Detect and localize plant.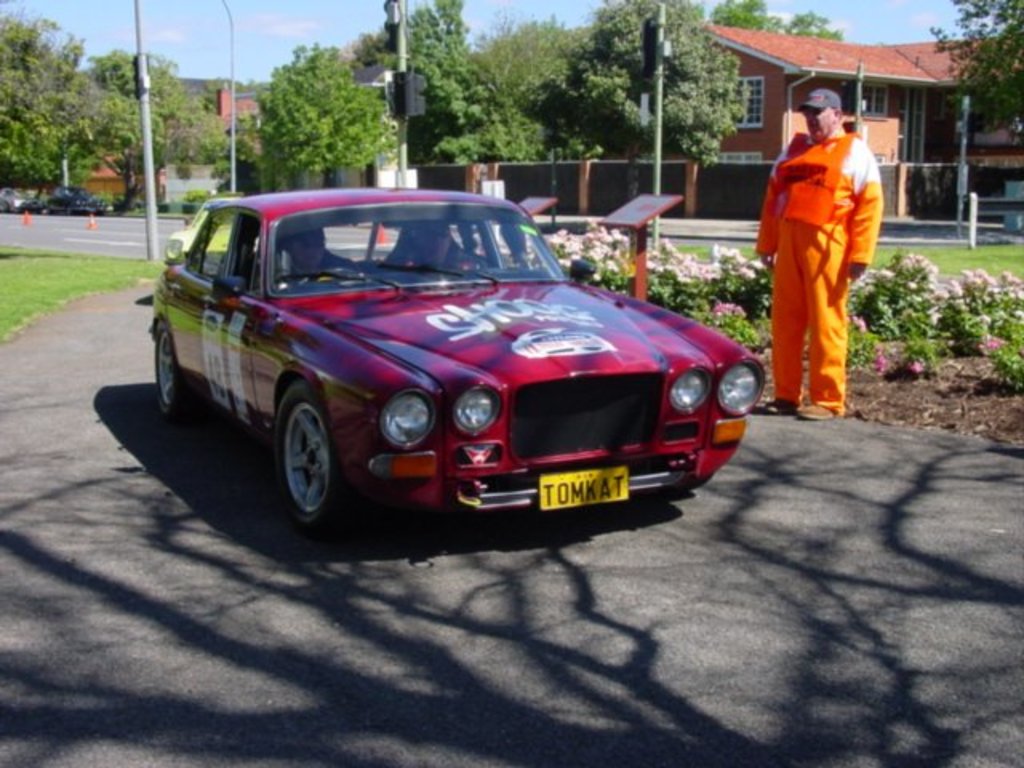
Localized at (left=933, top=272, right=992, bottom=323).
